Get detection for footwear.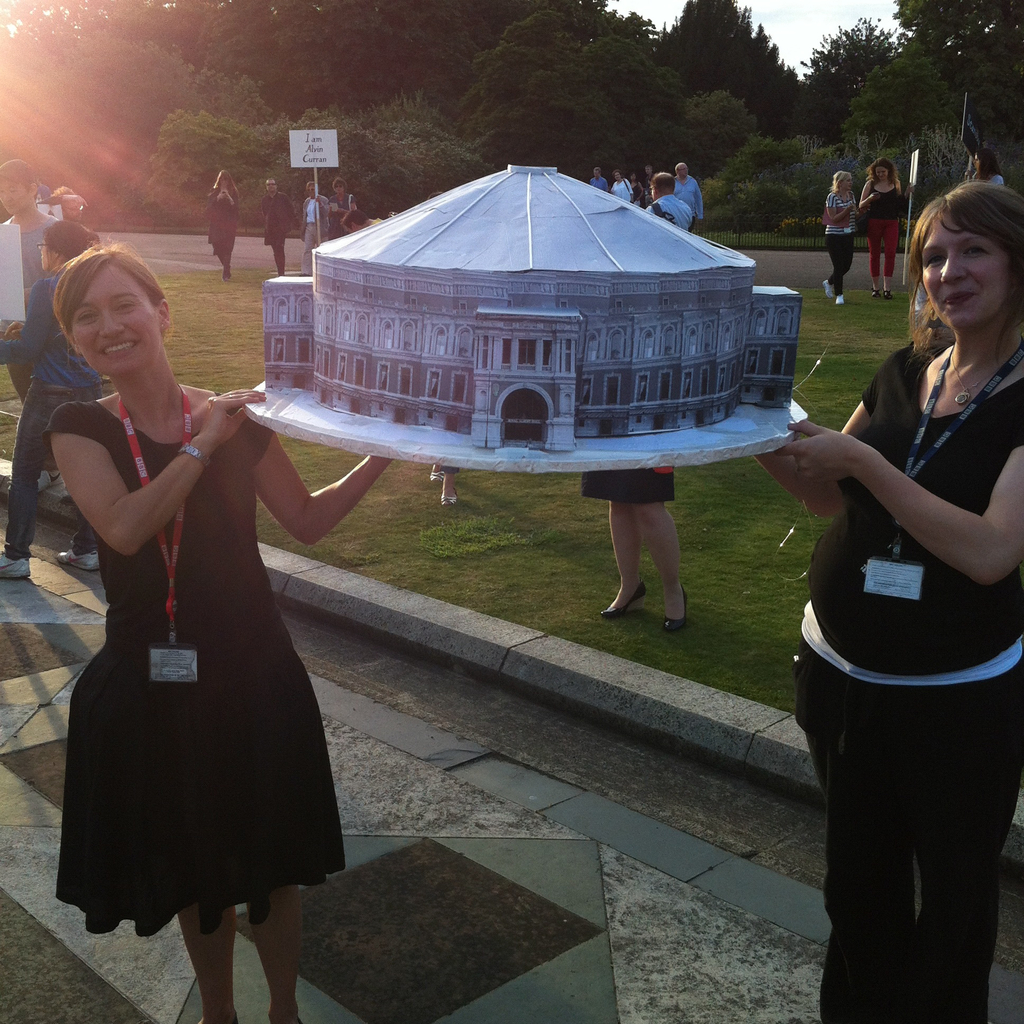
Detection: (660,590,691,637).
